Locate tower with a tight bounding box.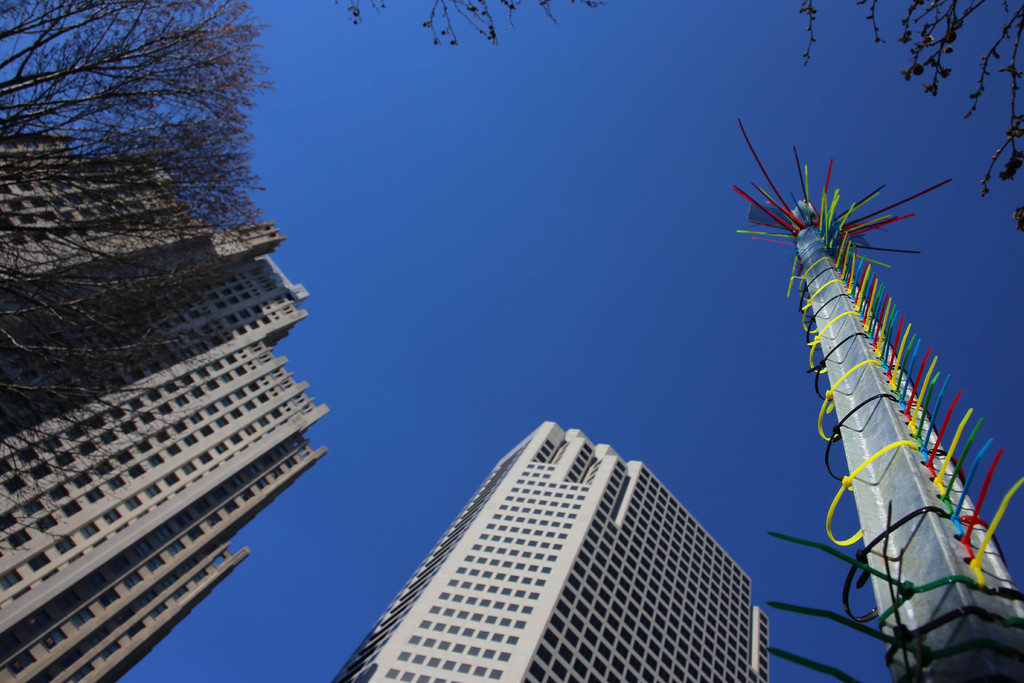
box=[336, 414, 765, 682].
